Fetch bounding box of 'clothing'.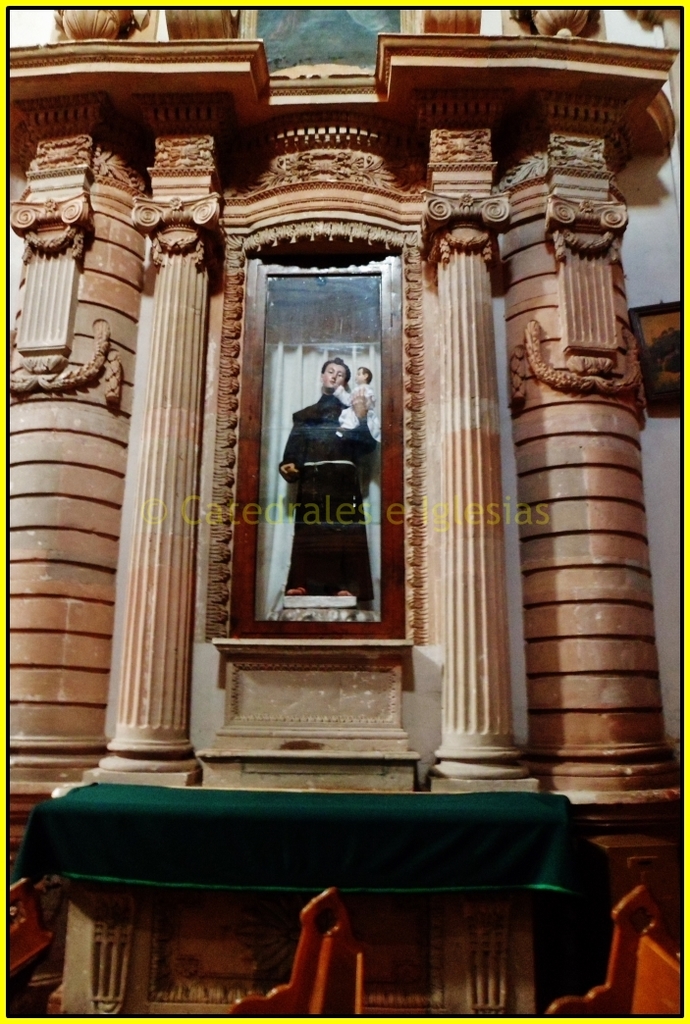
Bbox: locate(272, 342, 380, 606).
